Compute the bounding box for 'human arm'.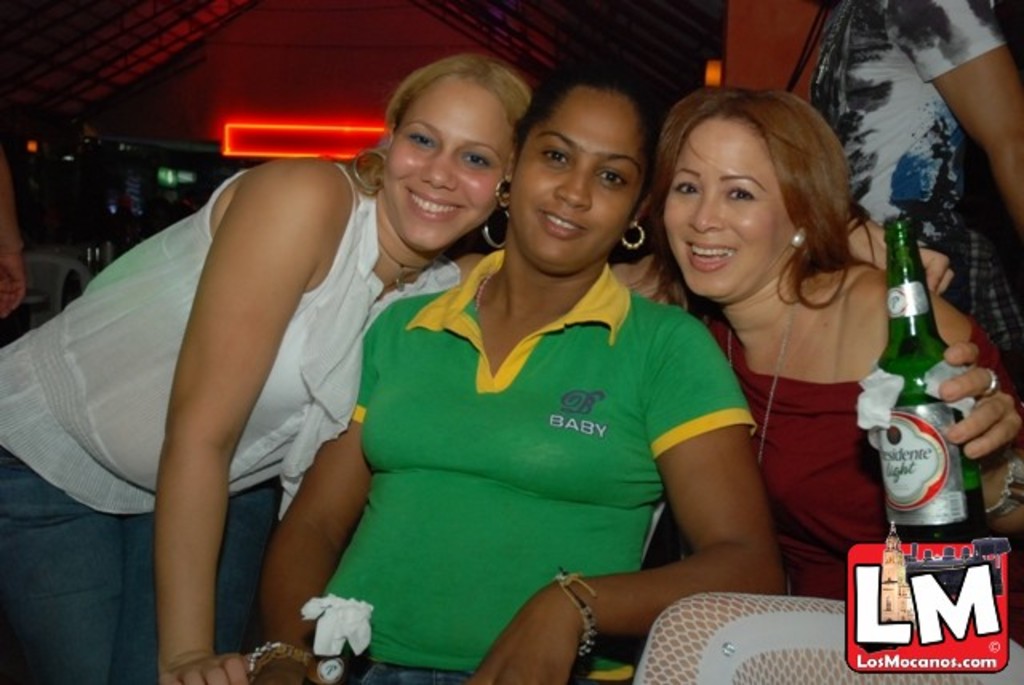
detection(930, 282, 1022, 597).
